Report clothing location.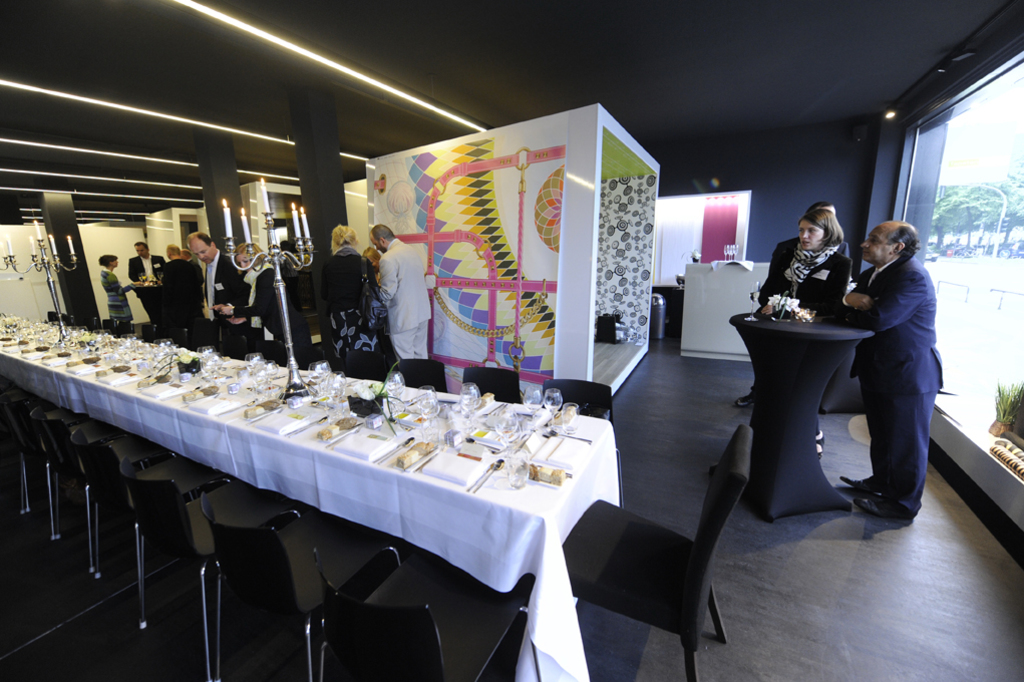
Report: 230 259 313 368.
